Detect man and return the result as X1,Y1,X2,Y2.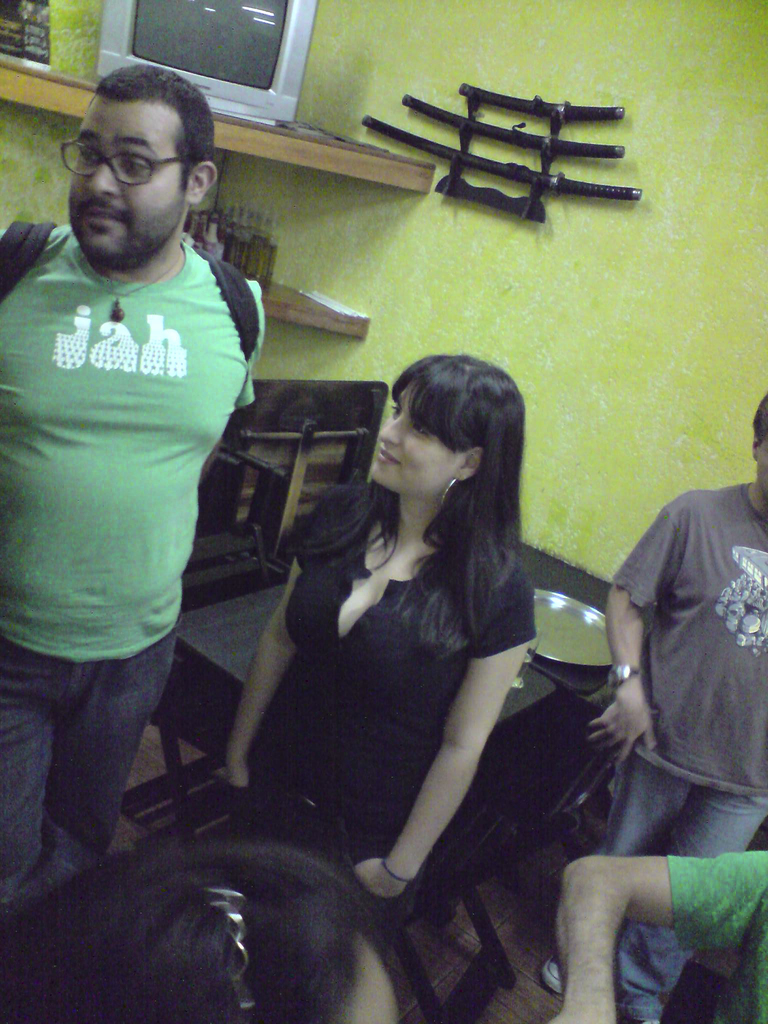
0,44,294,892.
